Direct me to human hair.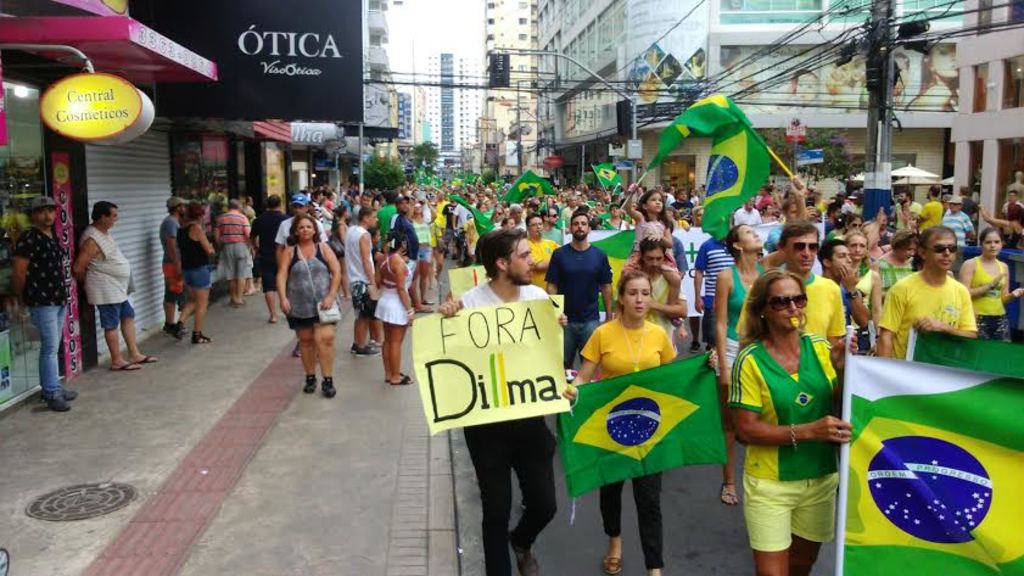
Direction: detection(269, 194, 276, 209).
